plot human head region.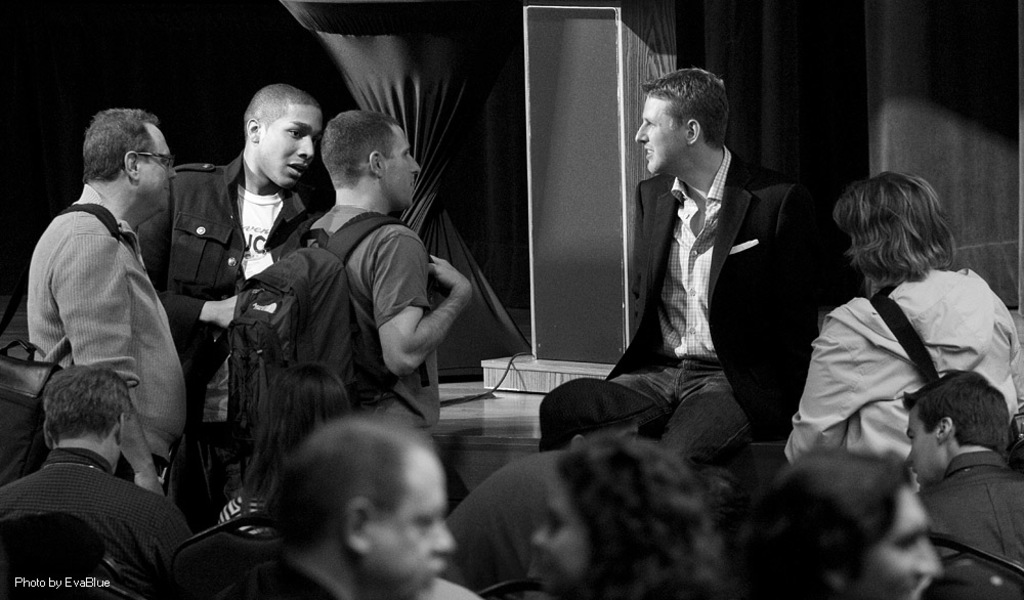
Plotted at {"x1": 635, "y1": 63, "x2": 726, "y2": 177}.
